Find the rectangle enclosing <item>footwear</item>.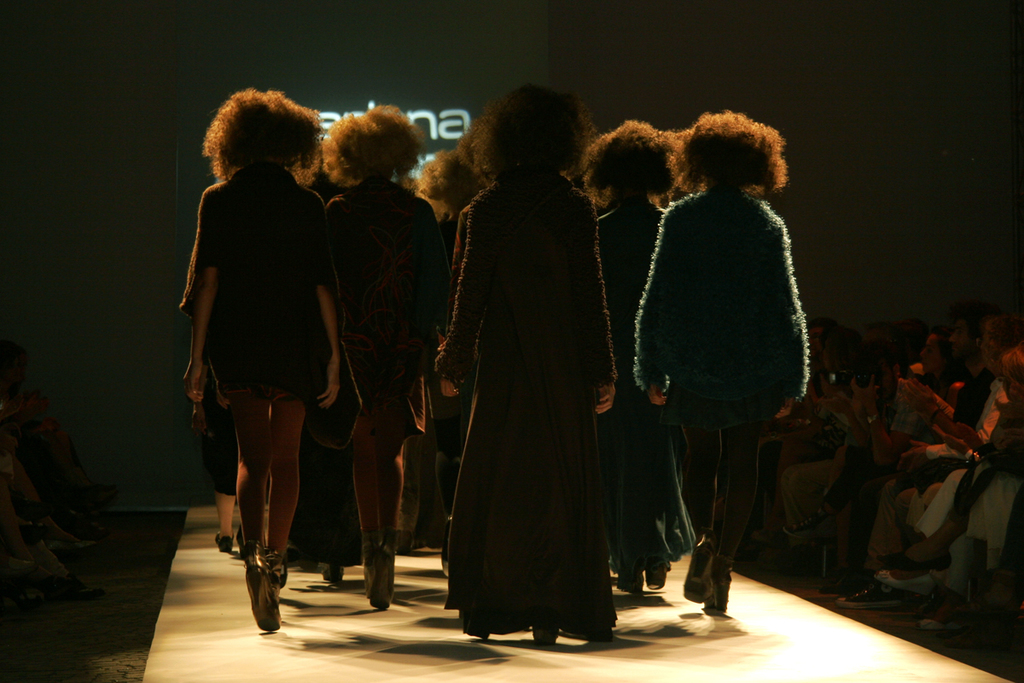
[left=235, top=524, right=246, bottom=558].
